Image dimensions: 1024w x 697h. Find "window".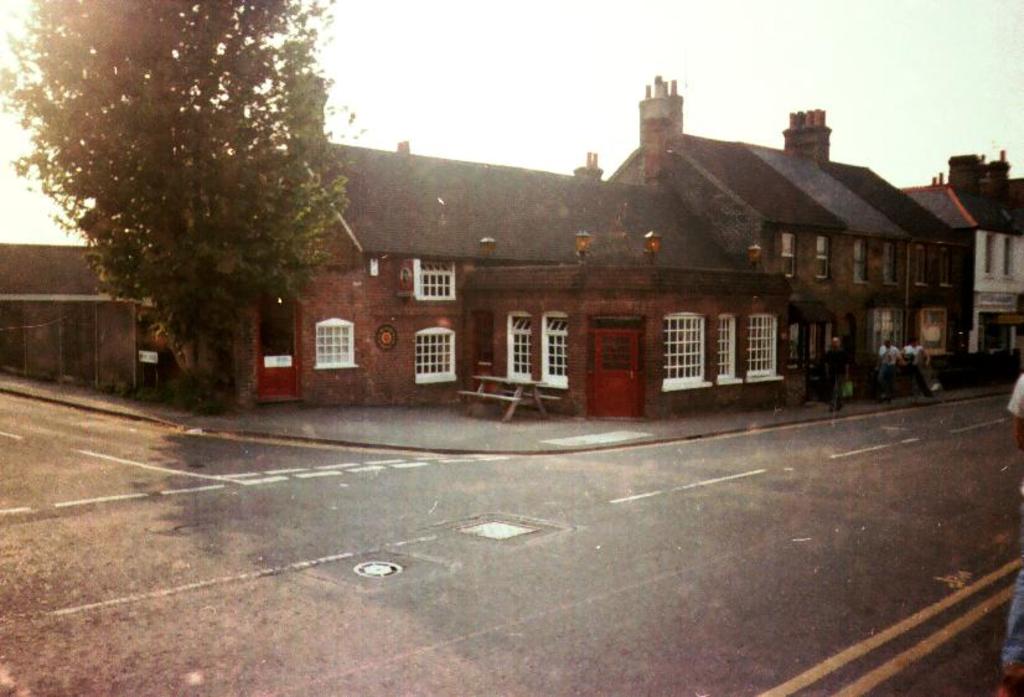
(x1=870, y1=308, x2=903, y2=353).
